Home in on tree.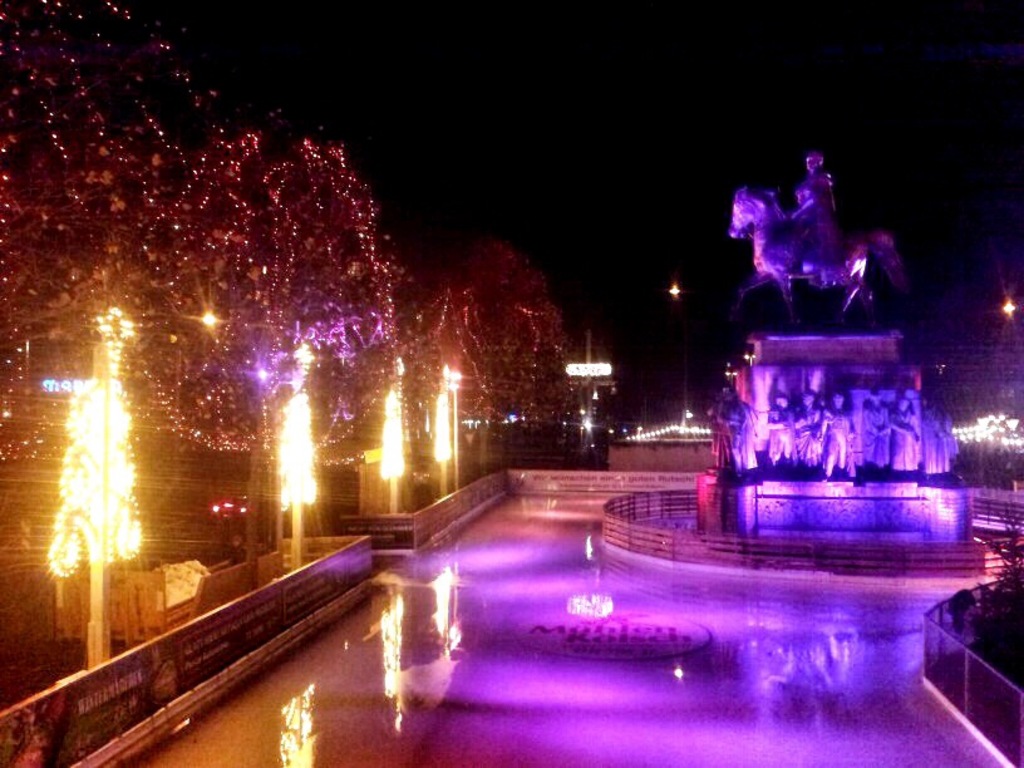
Homed in at 413, 233, 577, 444.
